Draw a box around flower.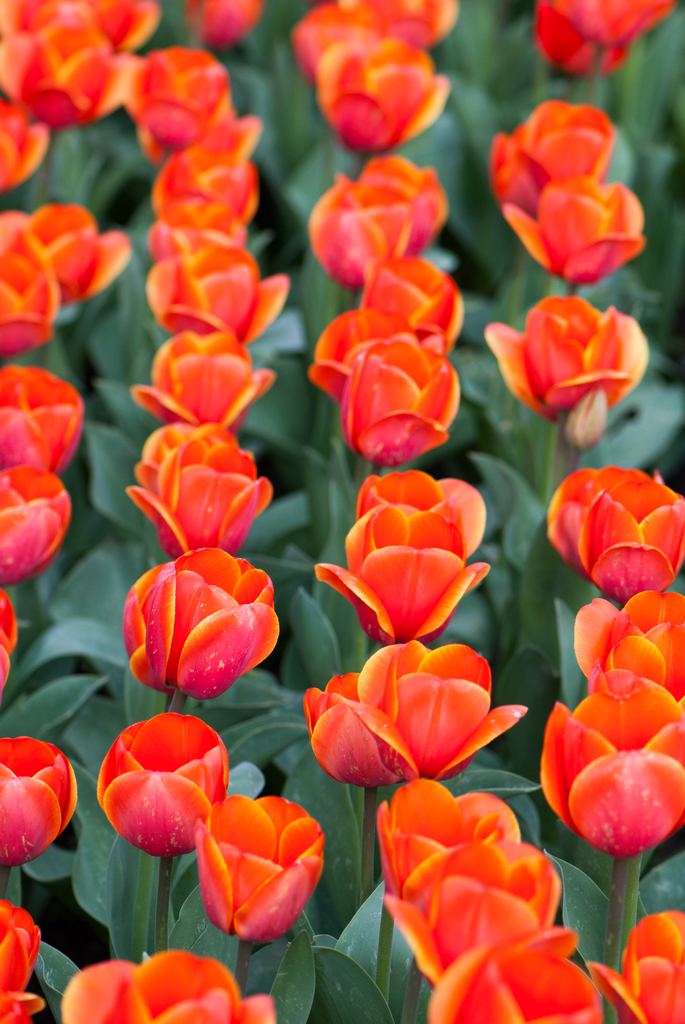
box=[525, 0, 669, 79].
